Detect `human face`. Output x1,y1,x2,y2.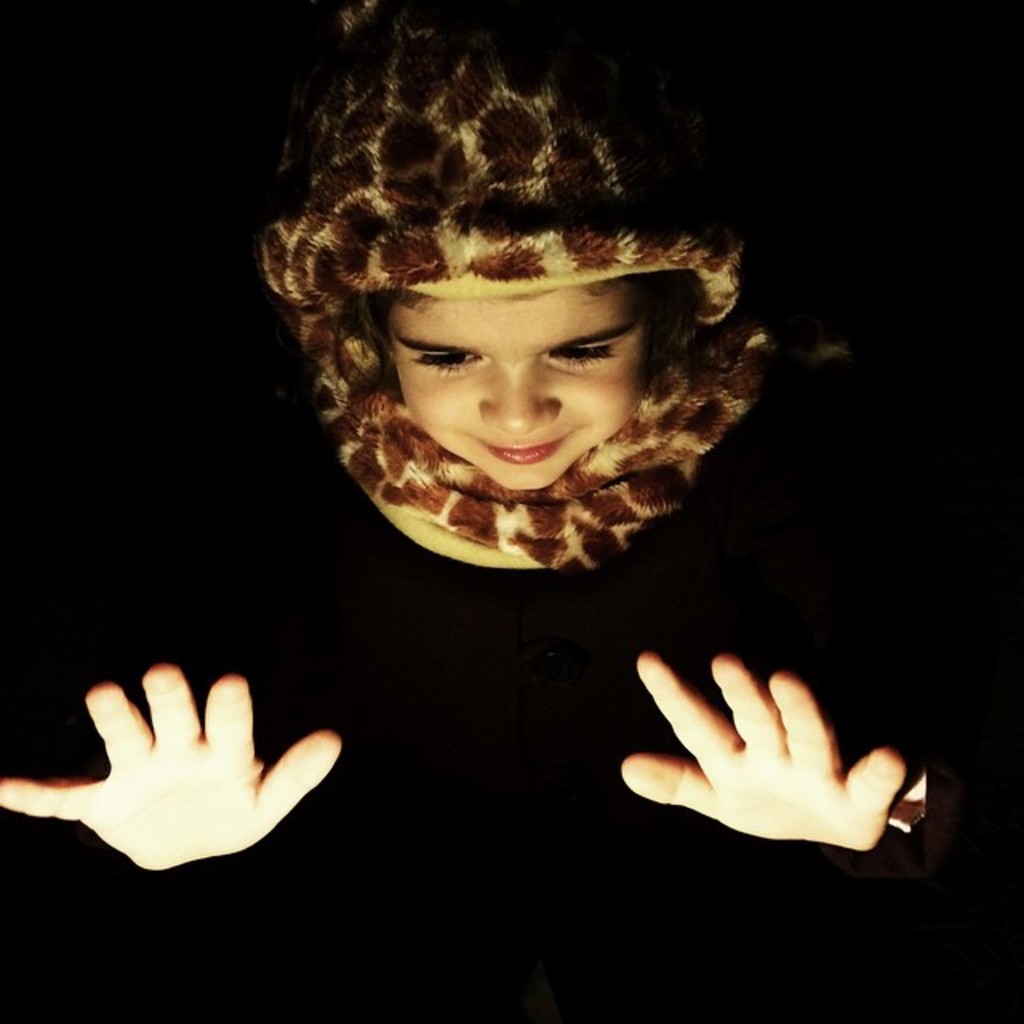
384,283,645,491.
